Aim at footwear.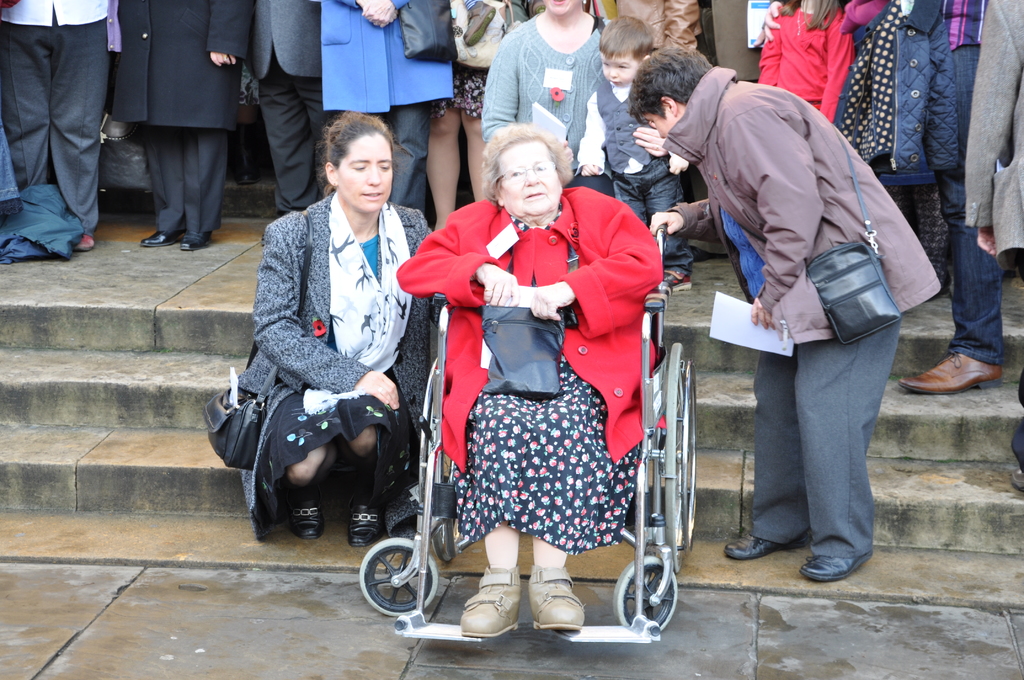
Aimed at 901,349,1004,395.
